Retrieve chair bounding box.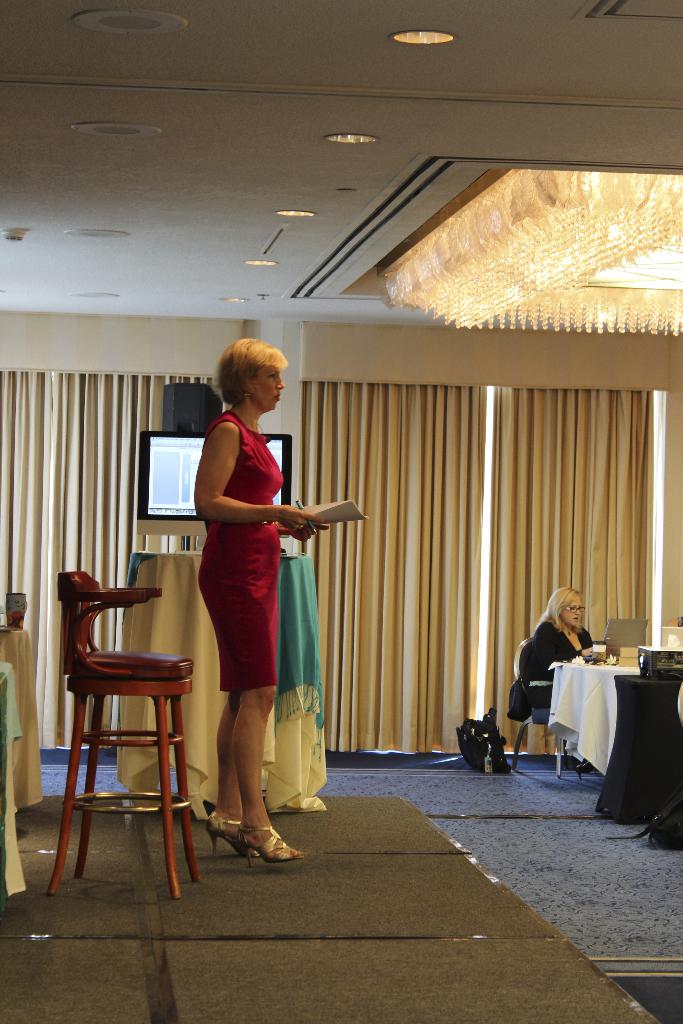
Bounding box: [33, 549, 206, 899].
